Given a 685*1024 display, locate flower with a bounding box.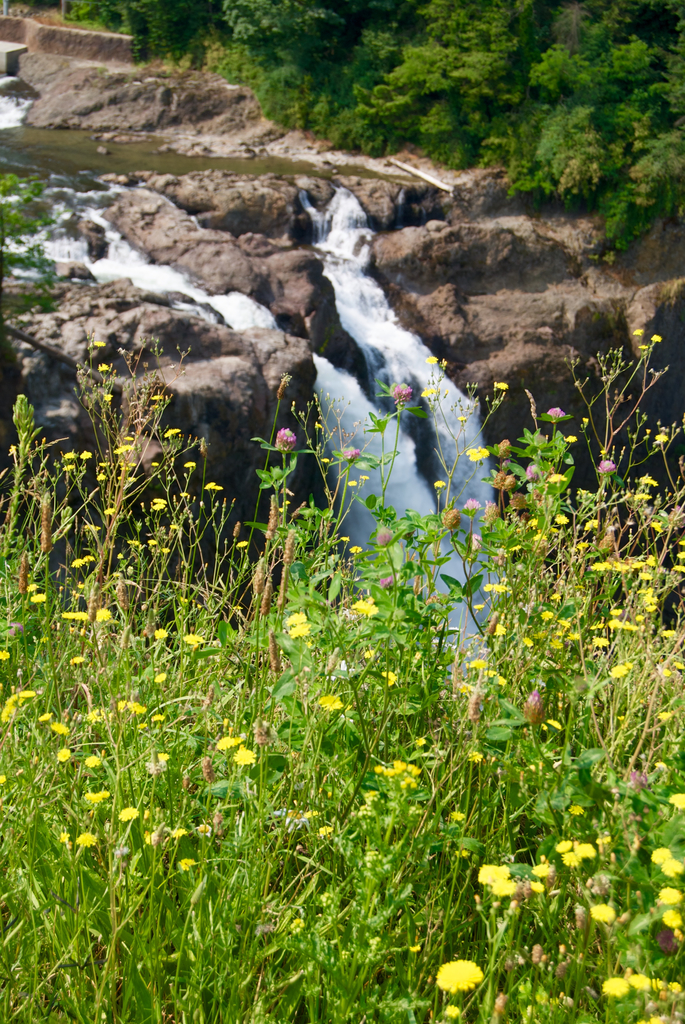
Located: (527,689,543,728).
